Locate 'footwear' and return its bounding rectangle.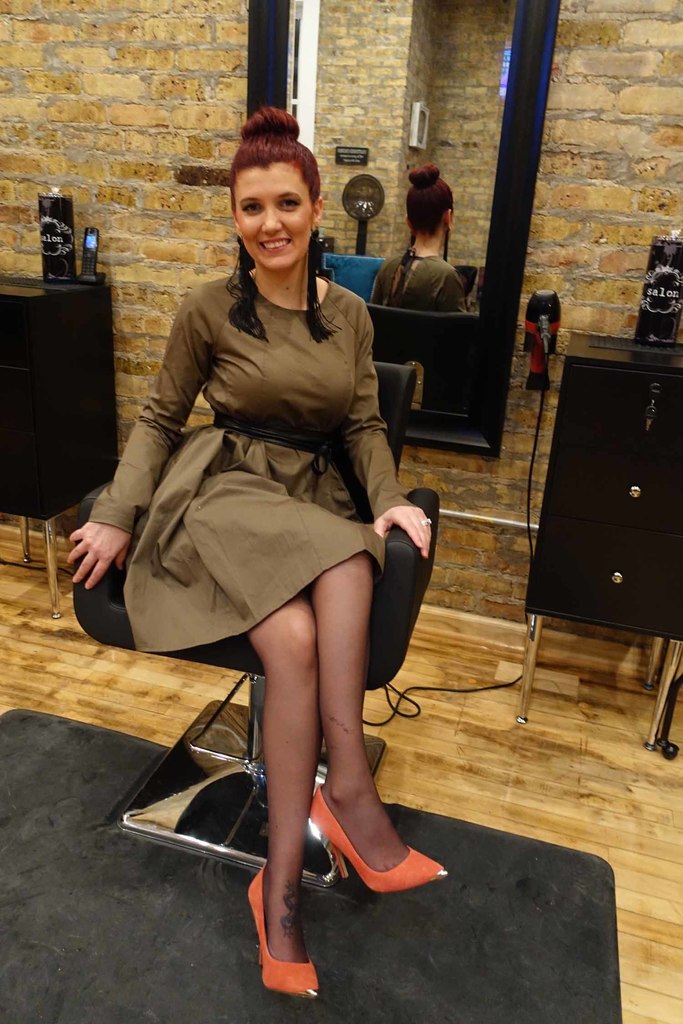
locate(245, 868, 320, 1005).
